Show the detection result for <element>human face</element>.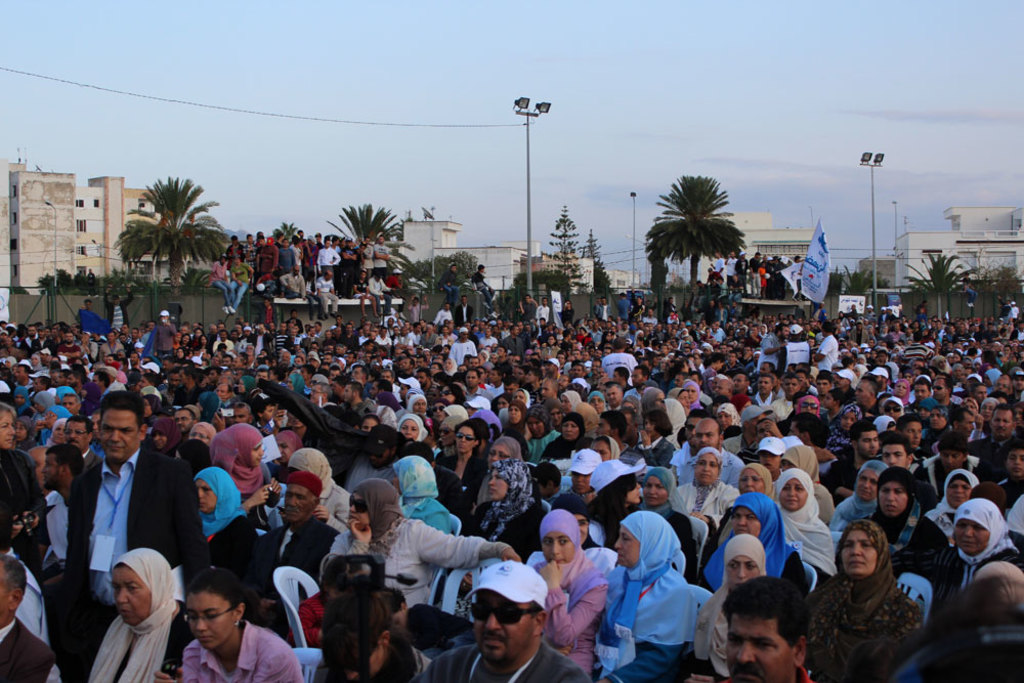
(631, 369, 642, 387).
